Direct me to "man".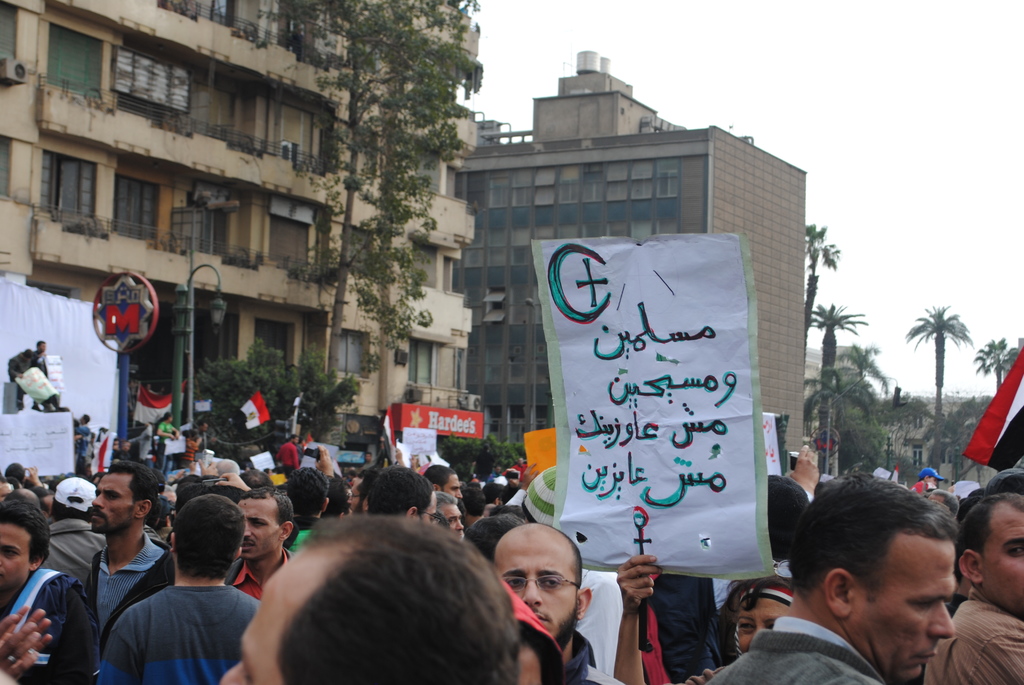
Direction: [left=412, top=462, right=461, bottom=503].
